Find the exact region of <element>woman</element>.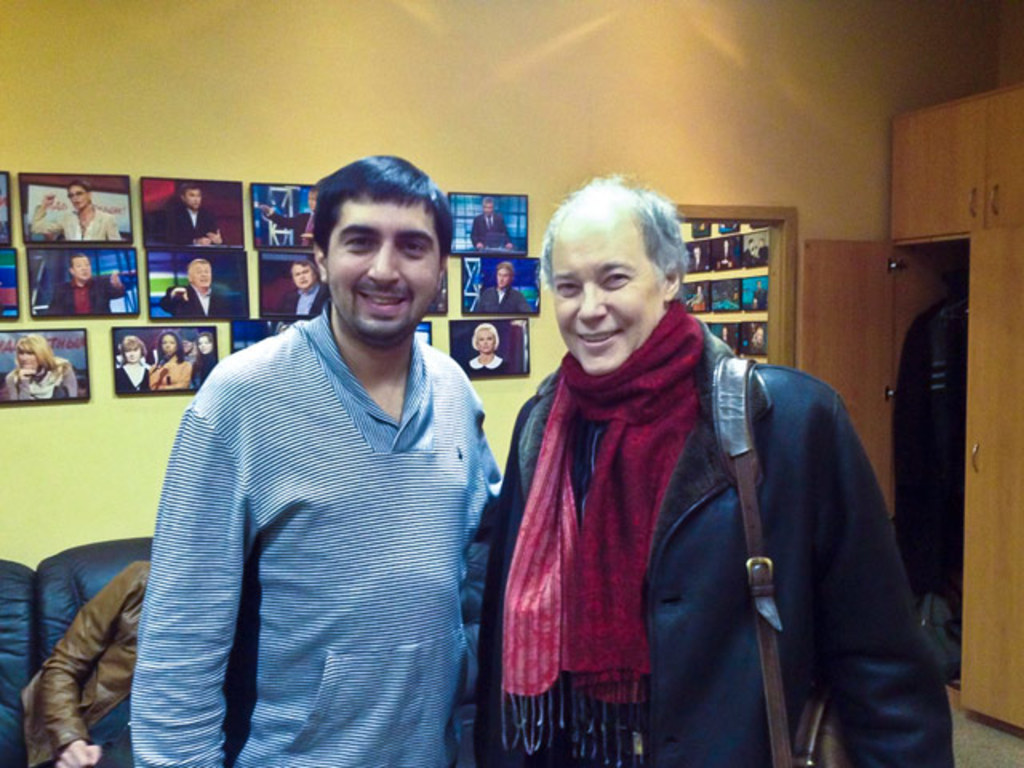
Exact region: [27,176,122,246].
